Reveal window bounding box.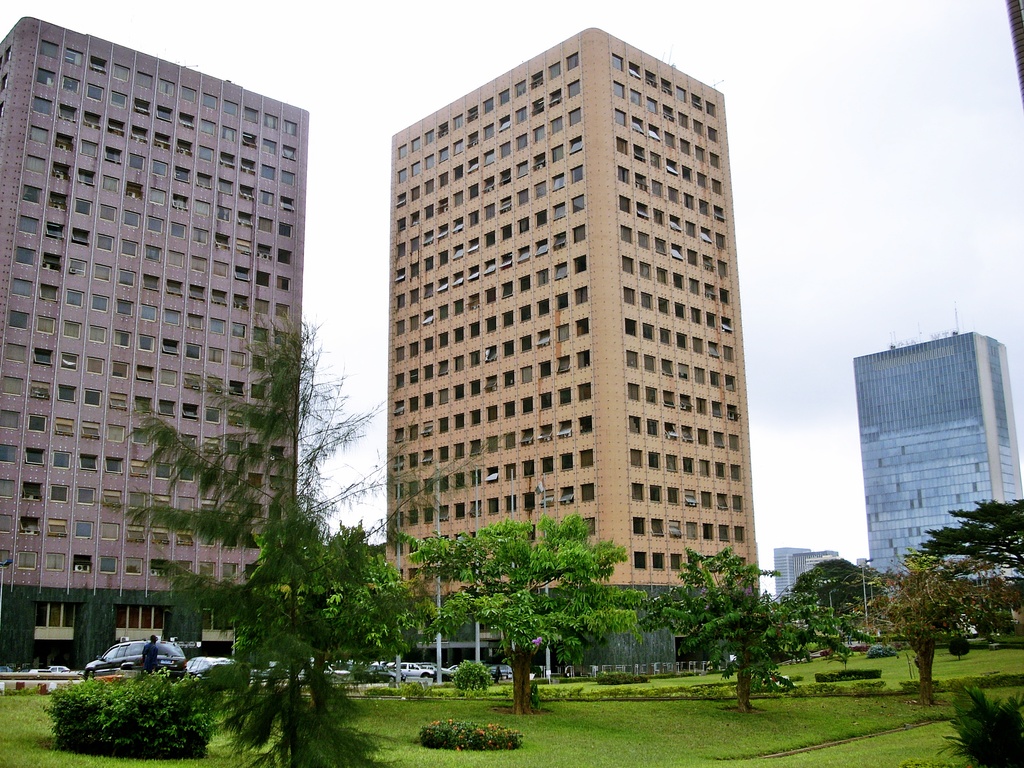
Revealed: 437:304:447:319.
